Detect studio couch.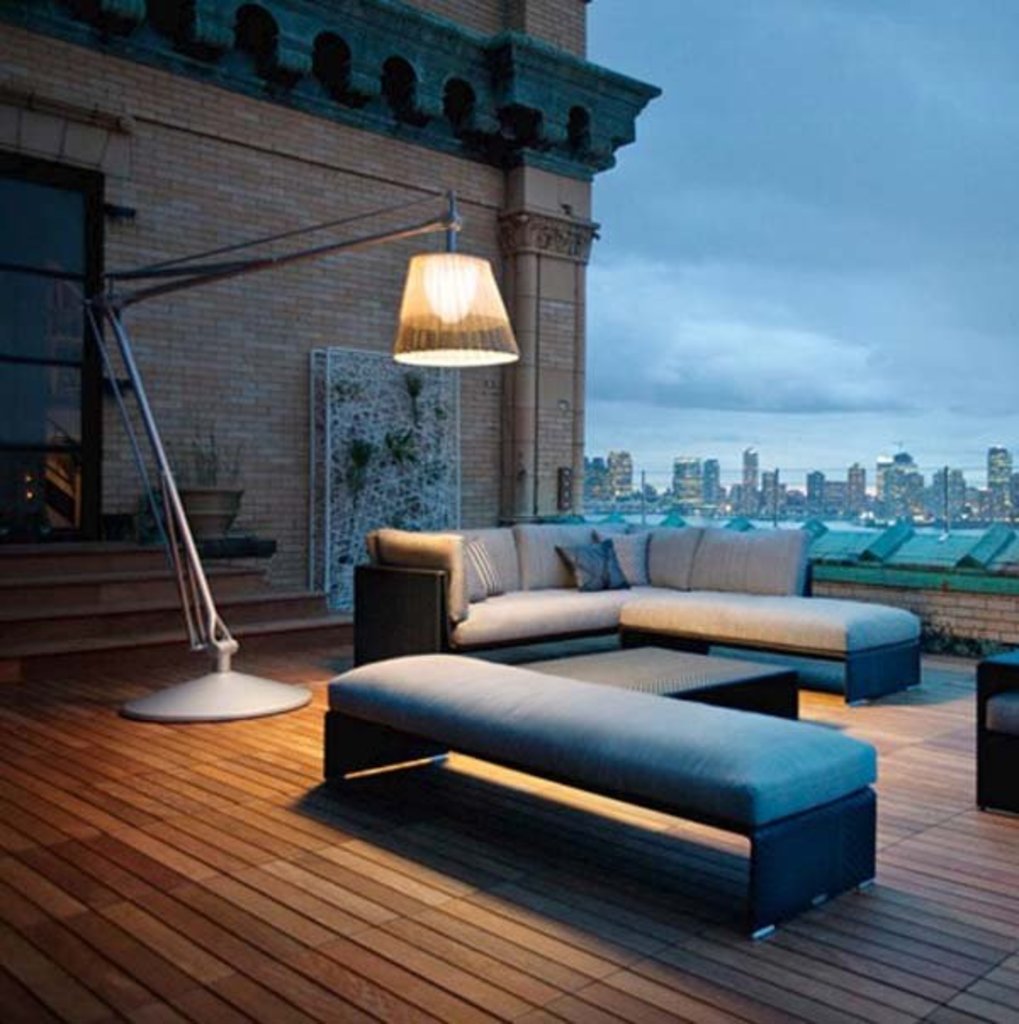
Detected at left=331, top=513, right=924, bottom=720.
